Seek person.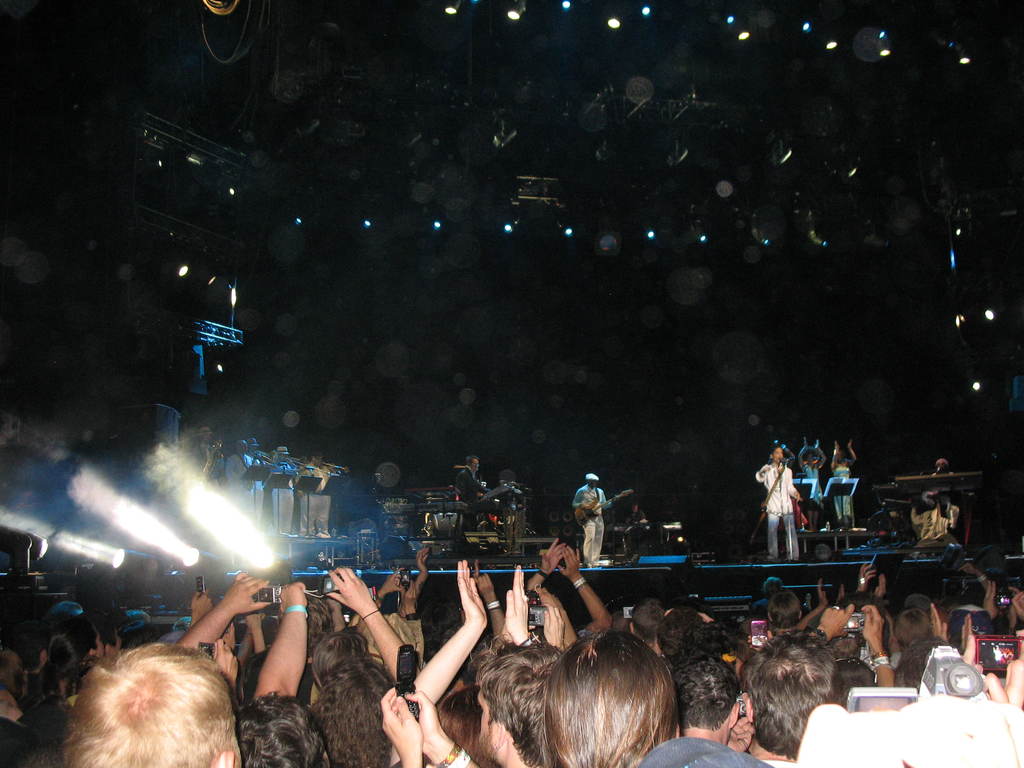
l=751, t=445, r=801, b=557.
